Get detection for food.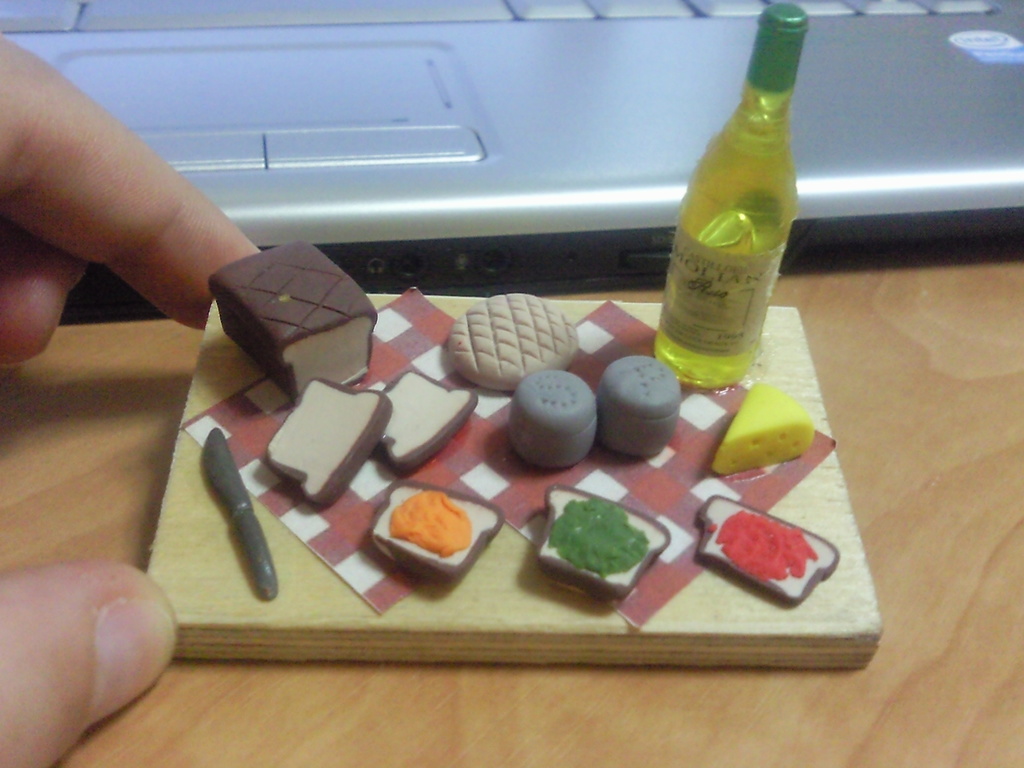
Detection: detection(371, 479, 506, 584).
